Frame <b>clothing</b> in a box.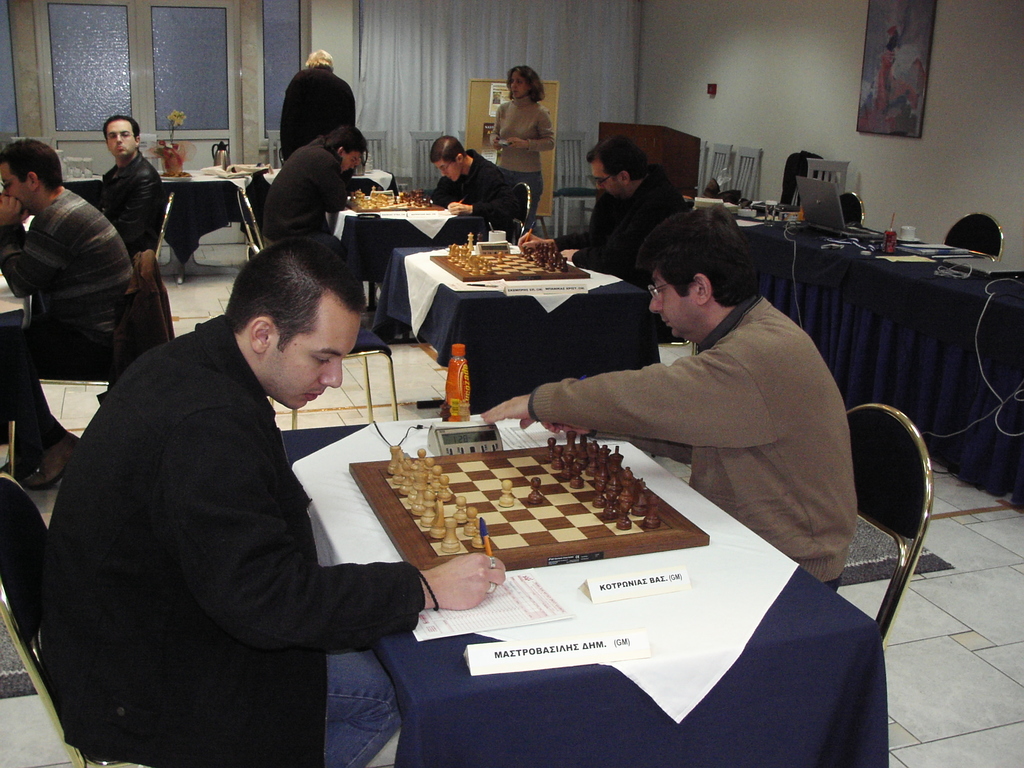
[left=0, top=168, right=148, bottom=468].
